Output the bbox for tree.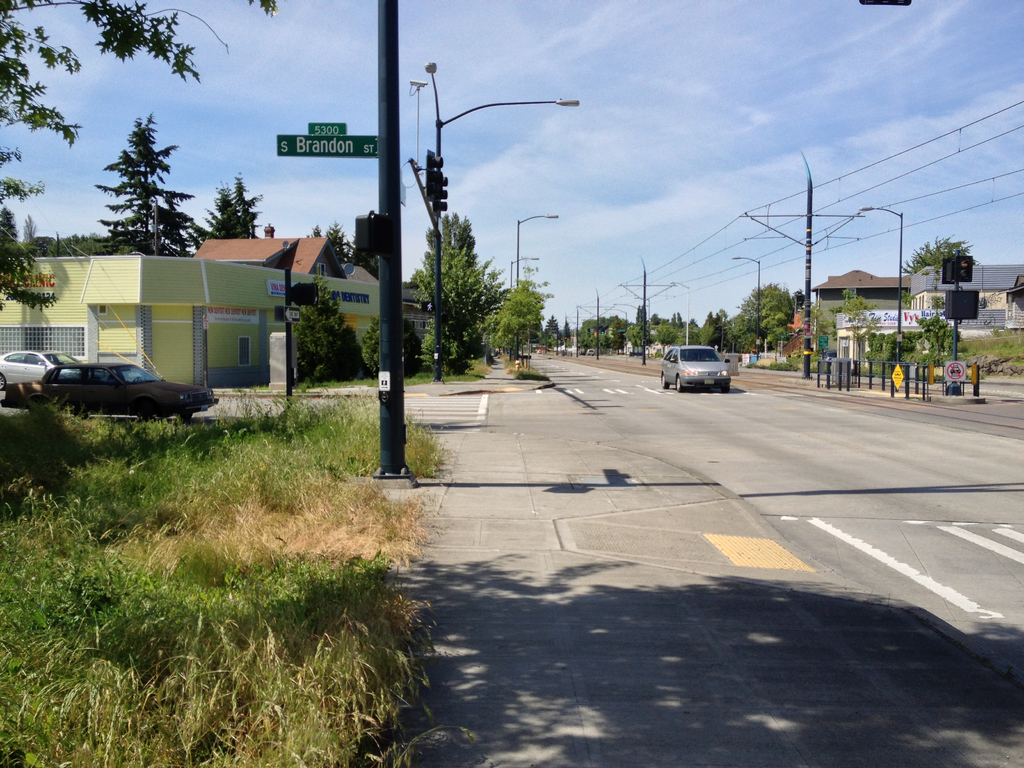
{"left": 21, "top": 230, "right": 114, "bottom": 257}.
